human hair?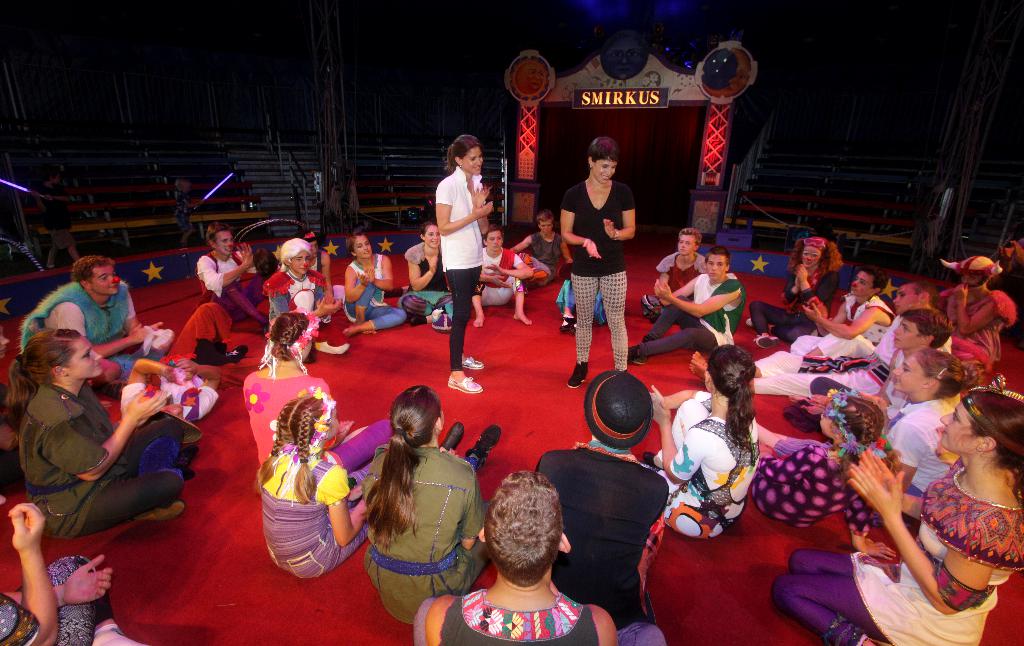
(left=358, top=382, right=442, bottom=553)
